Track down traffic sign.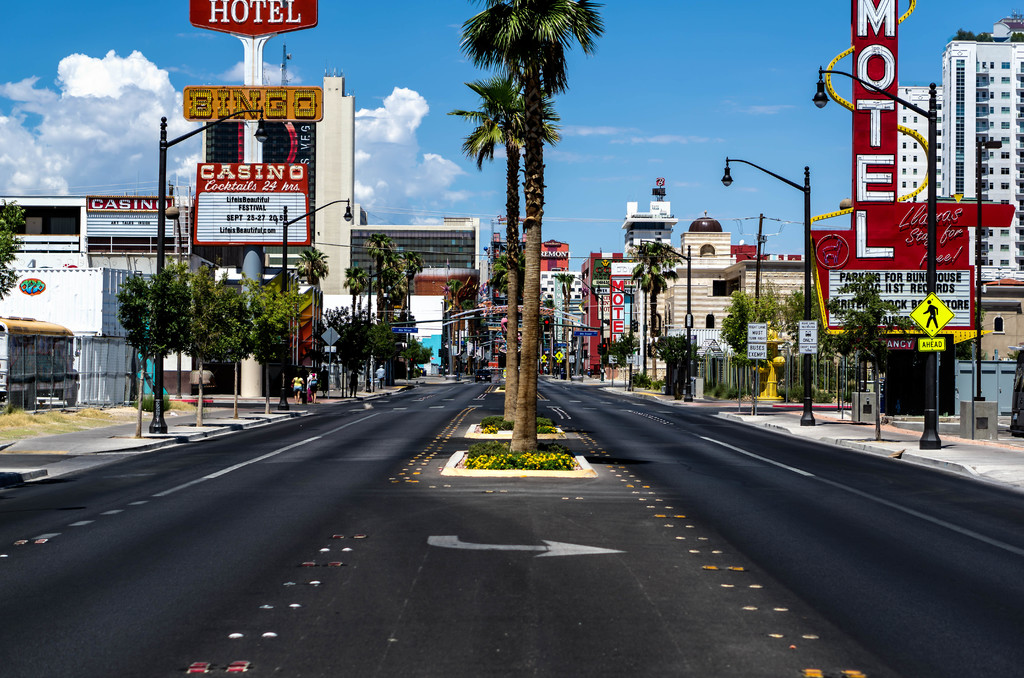
Tracked to [909, 293, 955, 339].
